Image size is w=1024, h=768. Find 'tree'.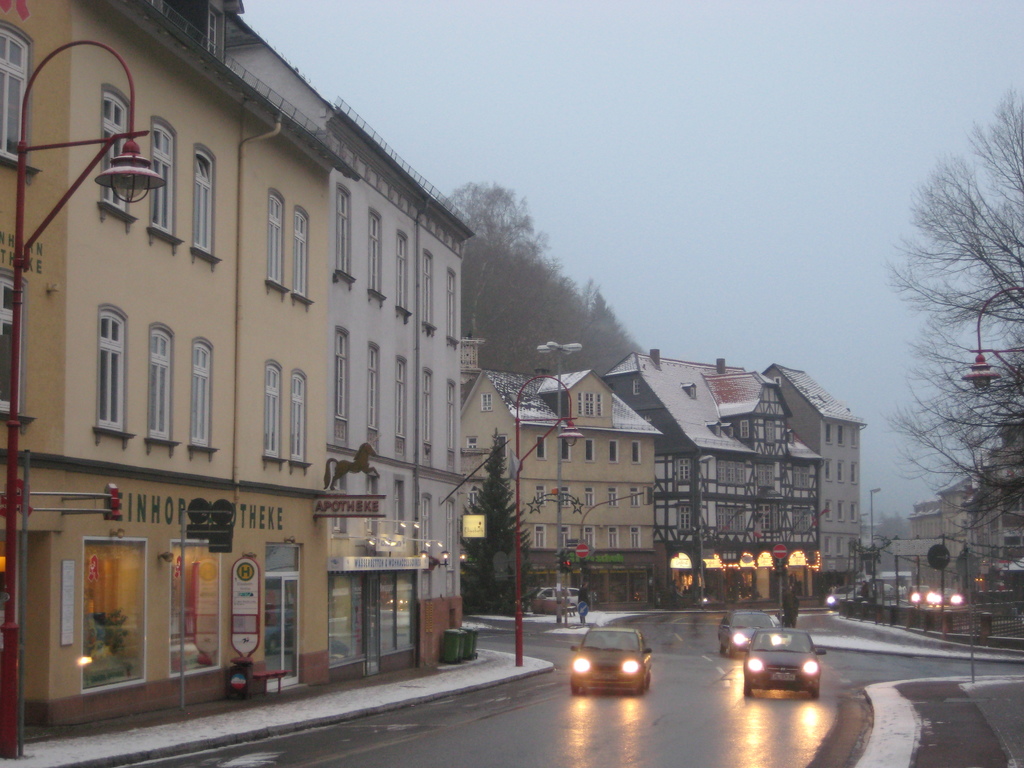
l=887, t=92, r=1023, b=580.
